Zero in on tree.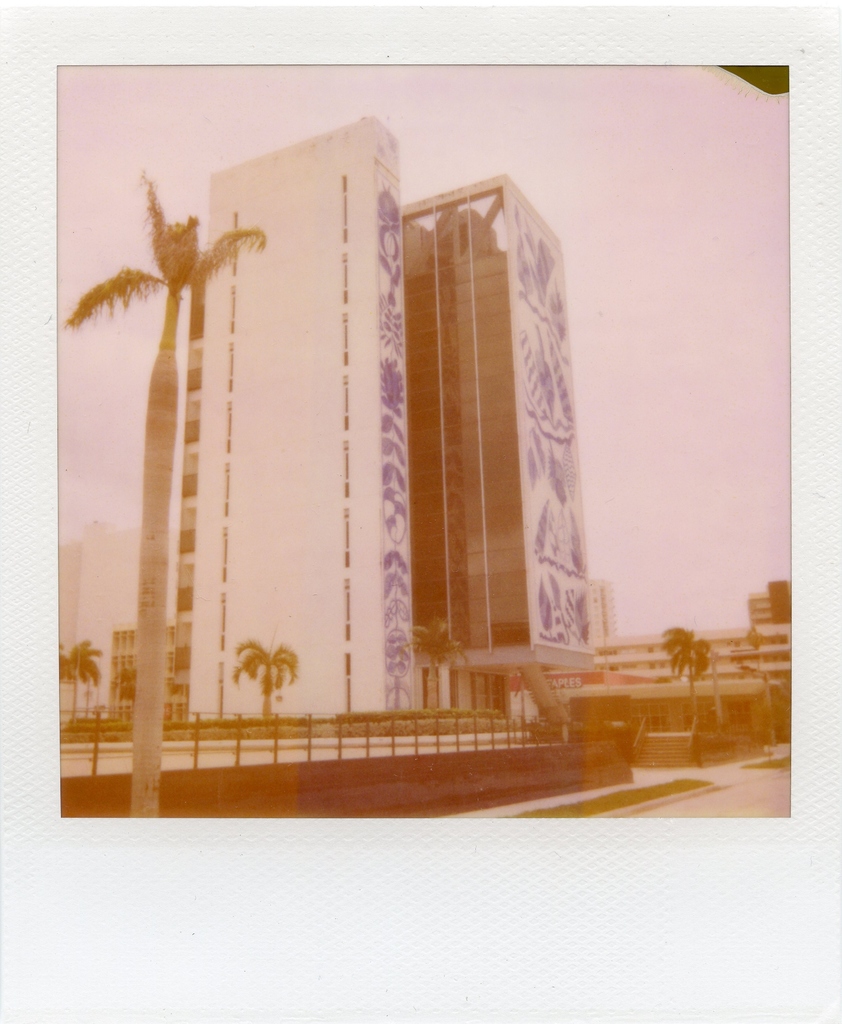
Zeroed in: <region>57, 638, 108, 694</region>.
